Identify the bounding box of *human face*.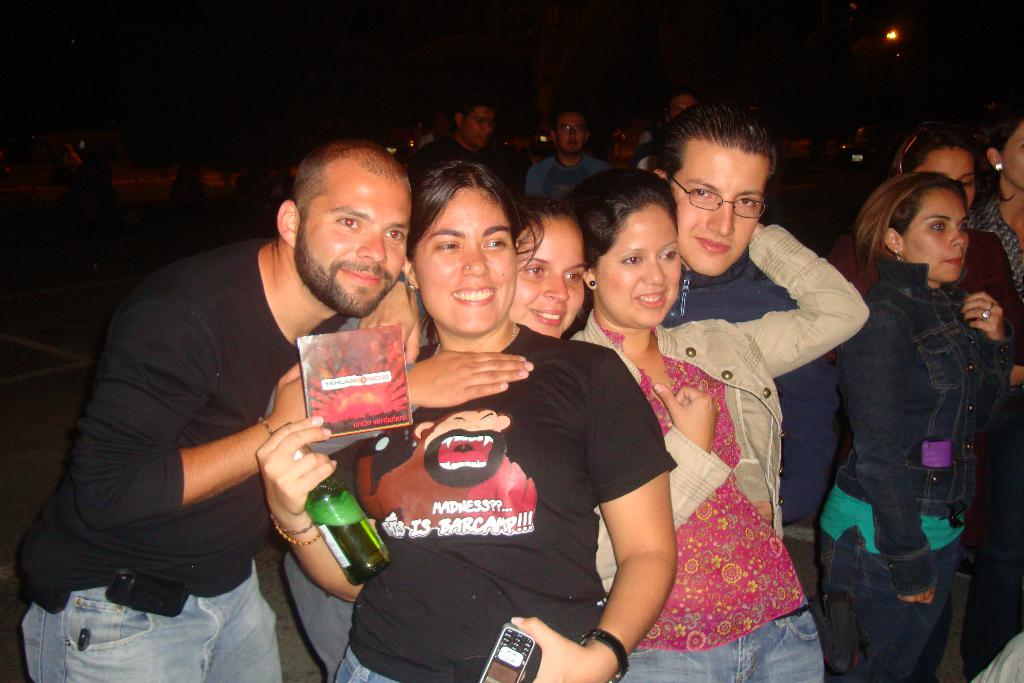
region(458, 106, 494, 147).
